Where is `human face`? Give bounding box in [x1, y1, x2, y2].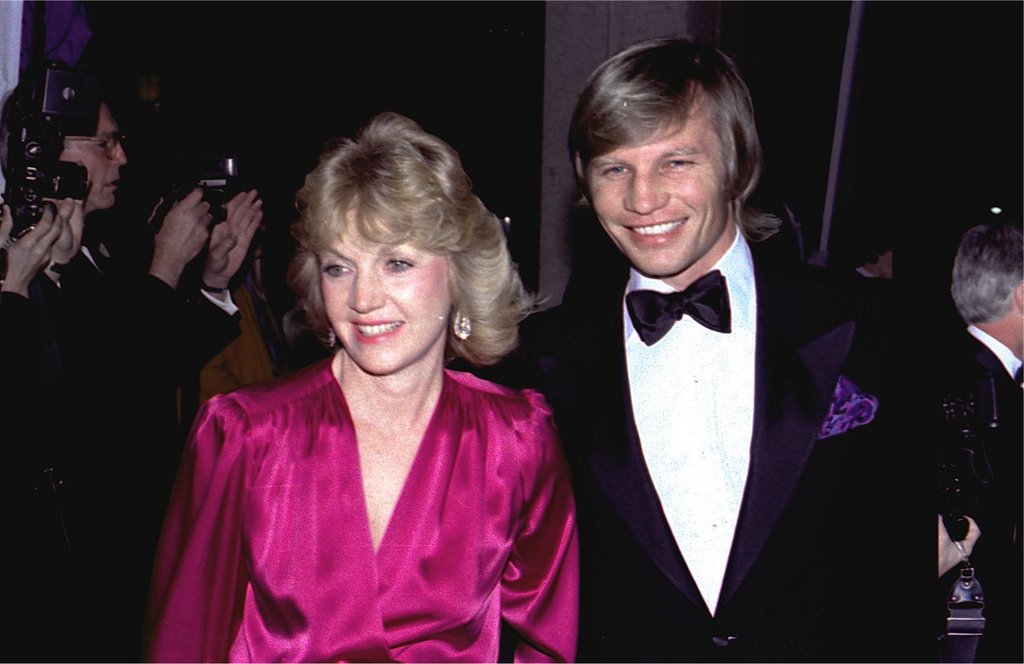
[317, 208, 454, 372].
